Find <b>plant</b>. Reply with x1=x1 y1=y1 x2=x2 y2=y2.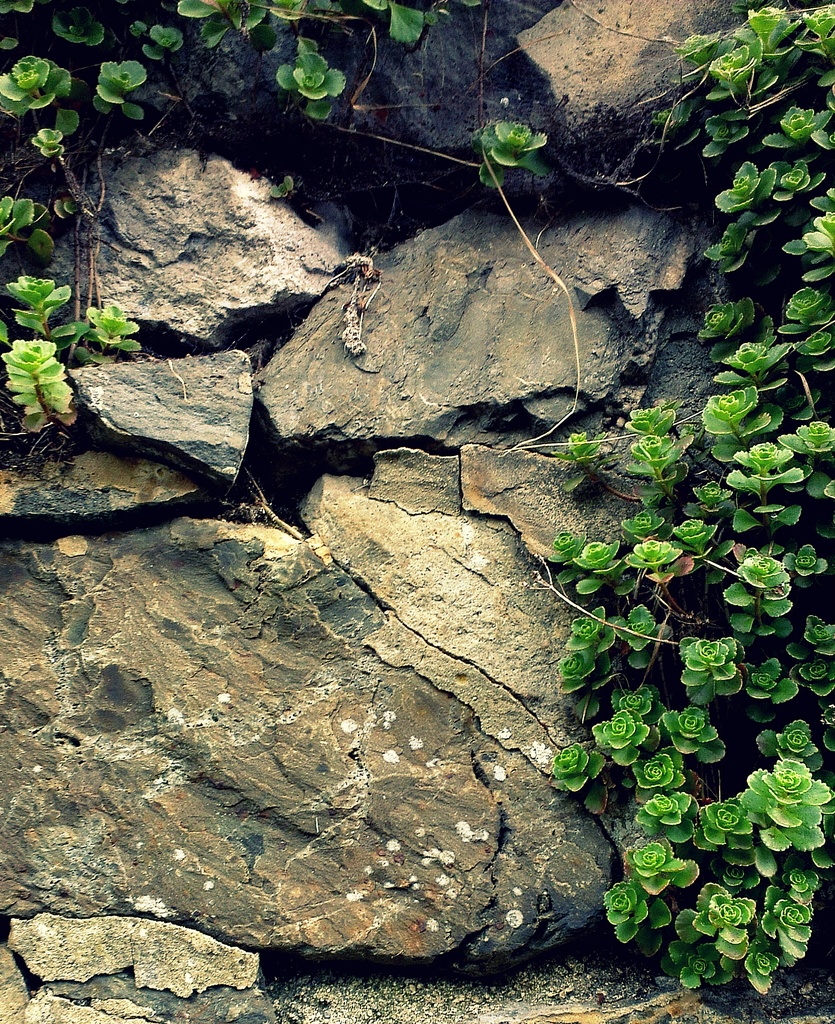
x1=624 y1=838 x2=697 y2=895.
